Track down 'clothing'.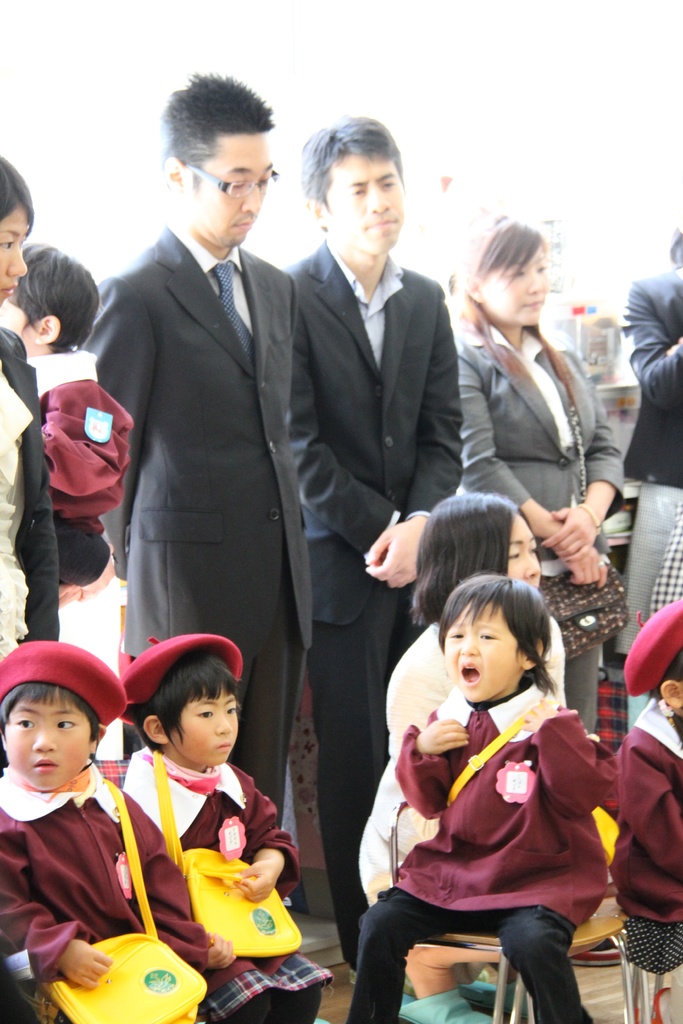
Tracked to <region>604, 673, 682, 980</region>.
